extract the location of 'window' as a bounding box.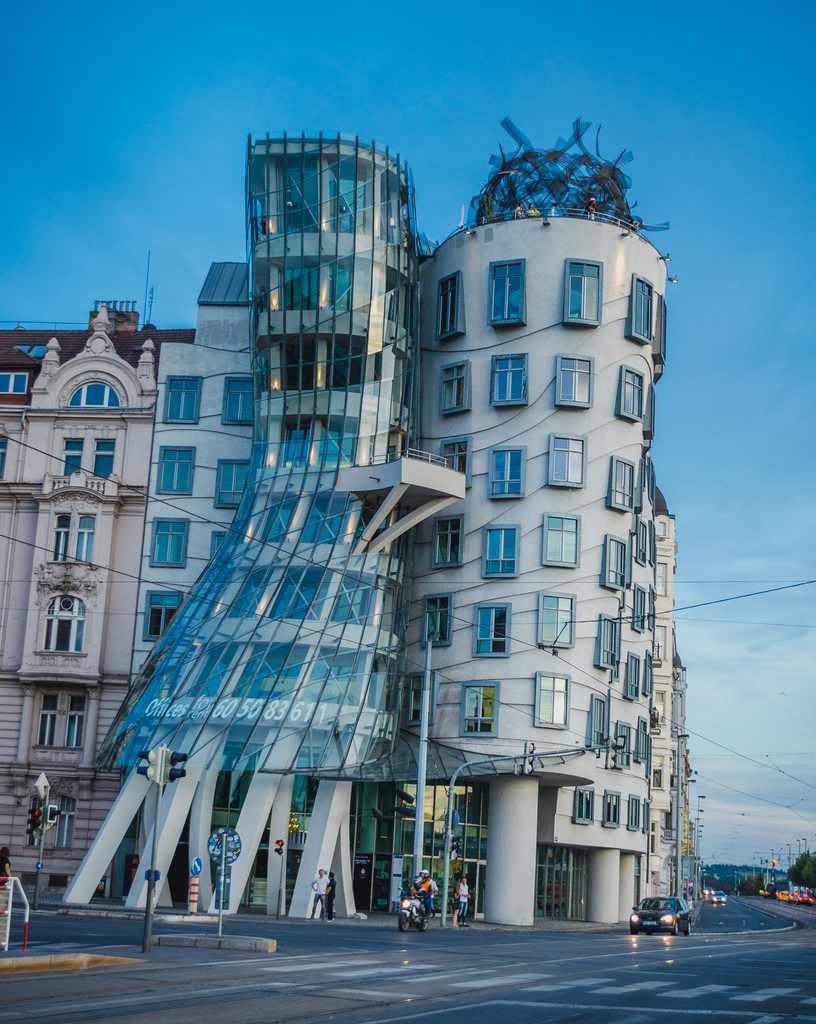
bbox(542, 508, 579, 570).
